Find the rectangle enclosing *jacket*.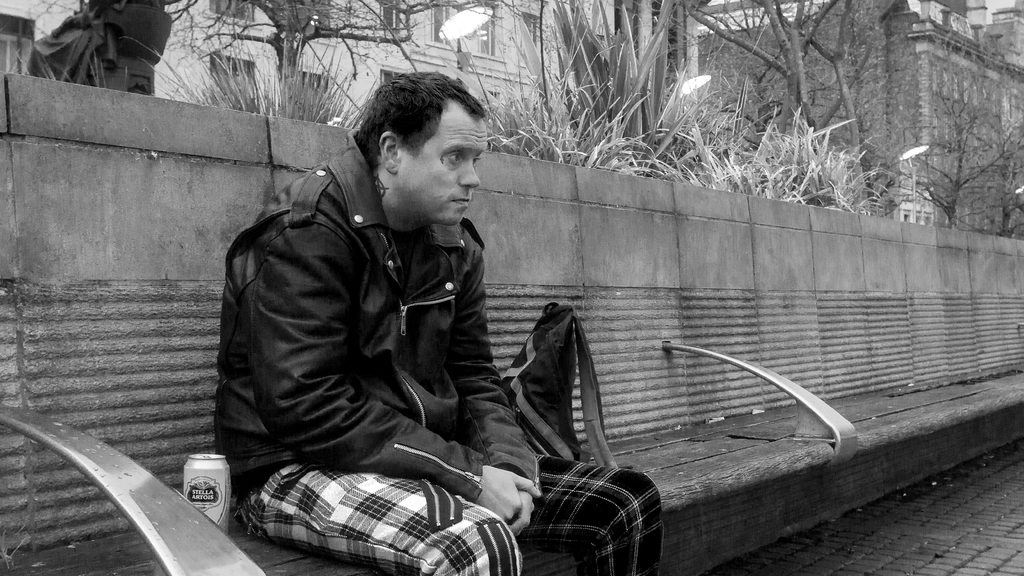
locate(197, 128, 525, 514).
